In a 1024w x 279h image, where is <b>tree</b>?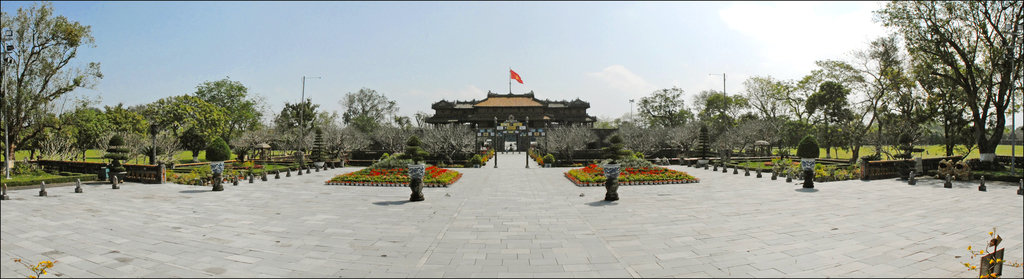
0 4 98 187.
